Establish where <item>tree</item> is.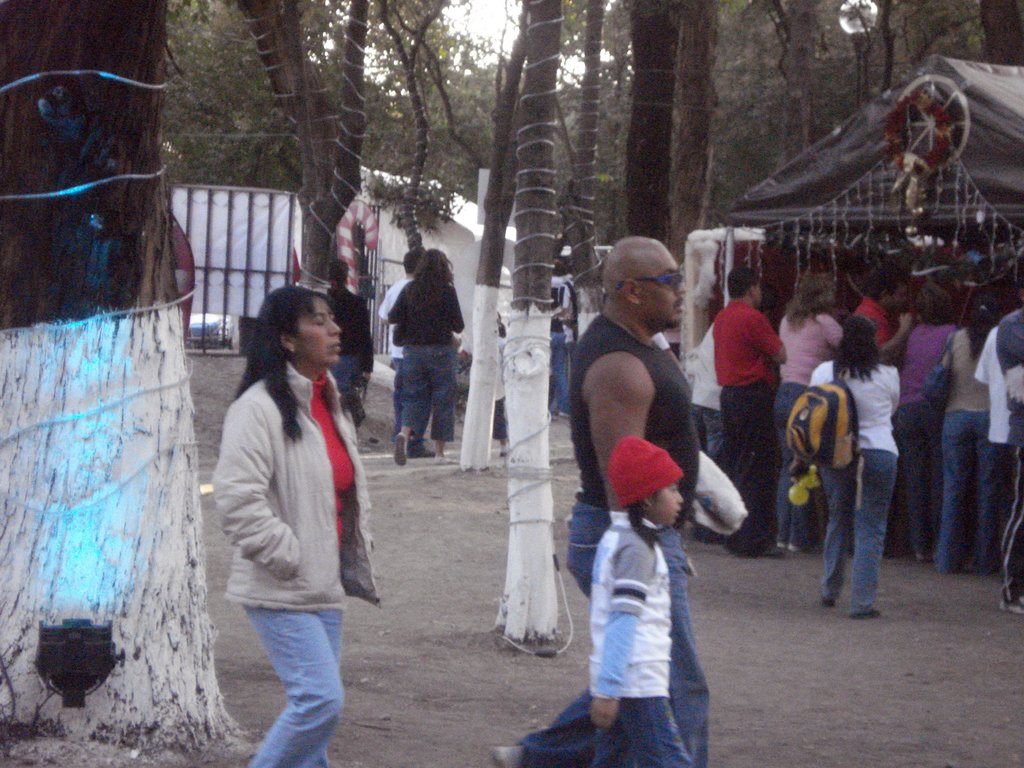
Established at bbox=(671, 0, 723, 275).
